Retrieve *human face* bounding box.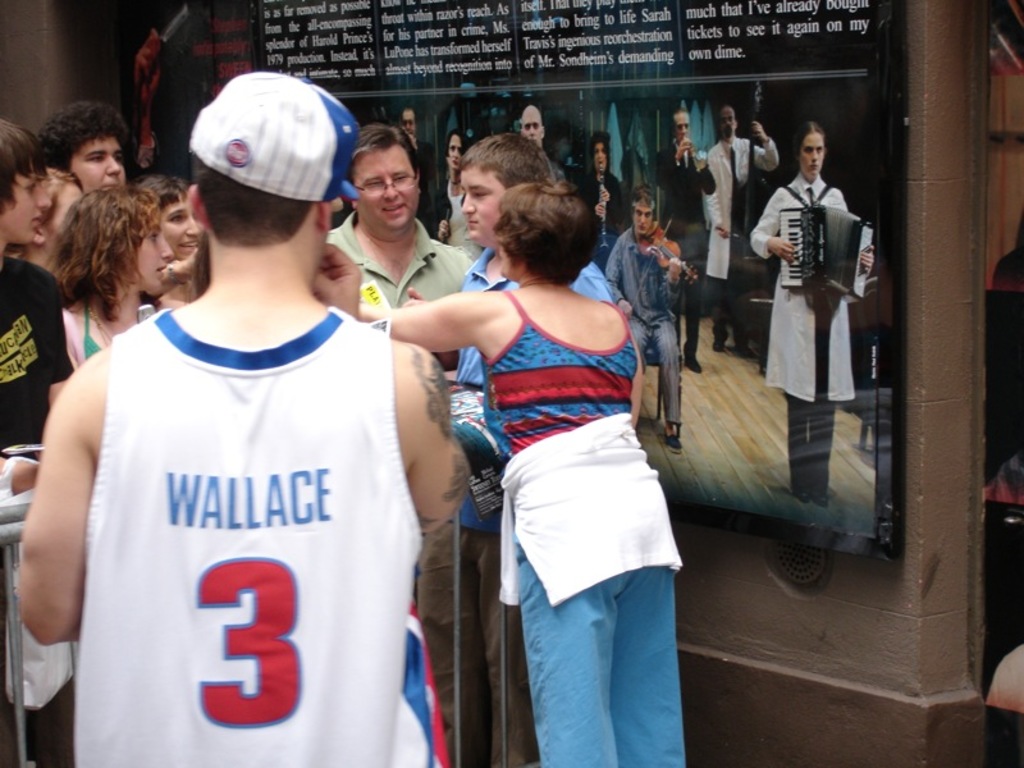
Bounding box: {"left": 521, "top": 102, "right": 545, "bottom": 143}.
